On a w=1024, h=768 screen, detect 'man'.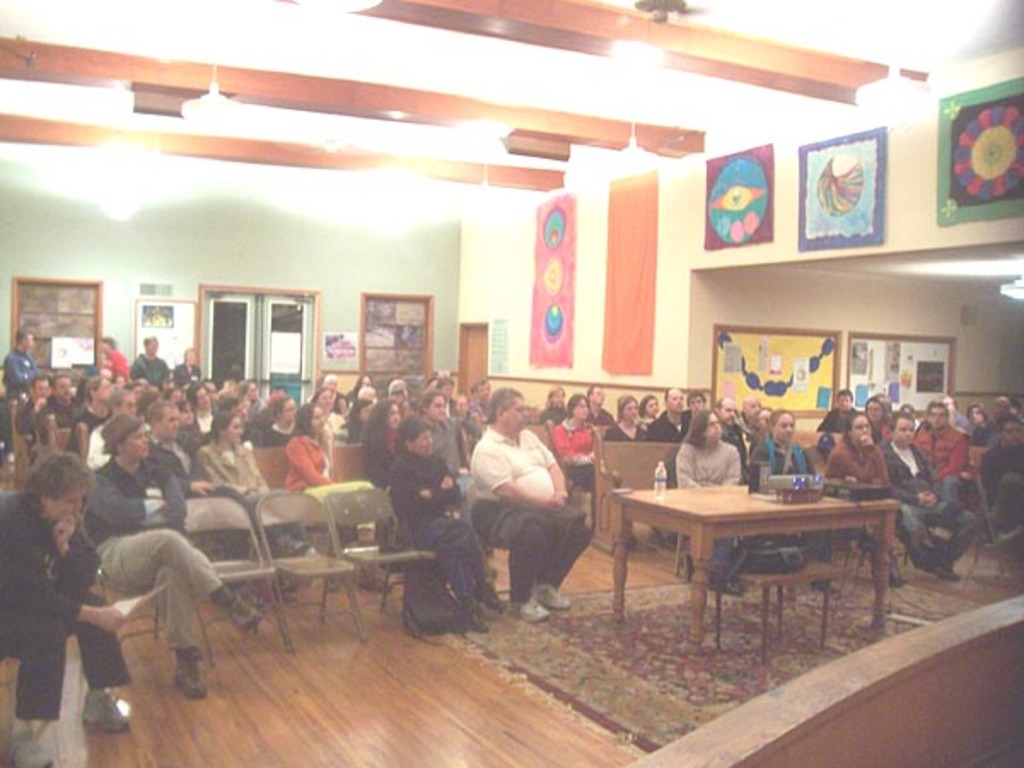
select_region(0, 324, 43, 440).
